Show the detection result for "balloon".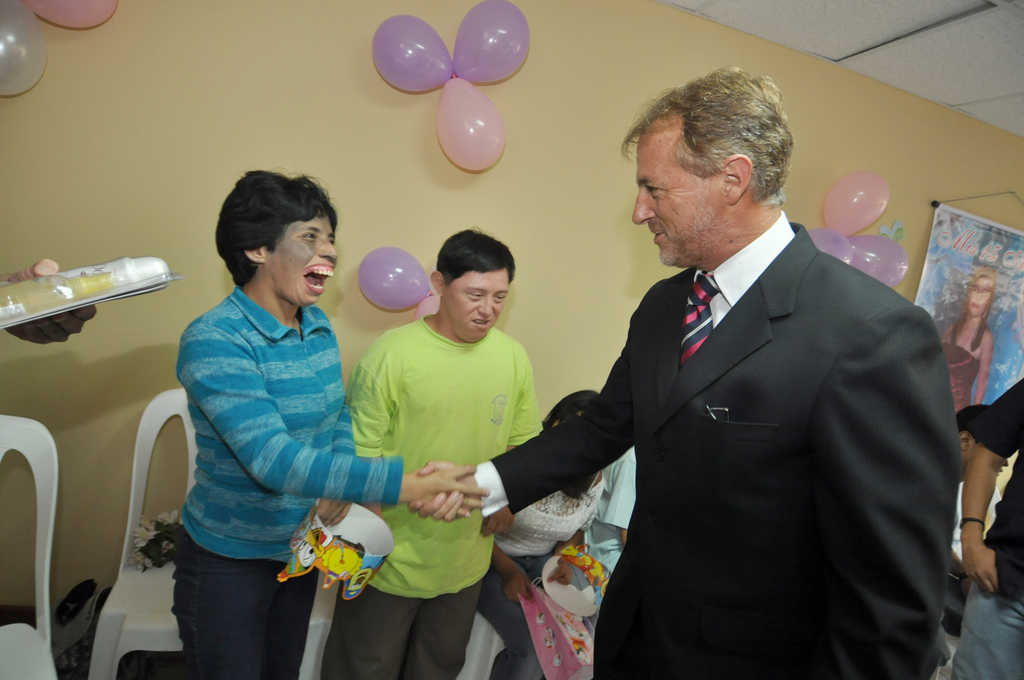
(x1=358, y1=245, x2=426, y2=311).
